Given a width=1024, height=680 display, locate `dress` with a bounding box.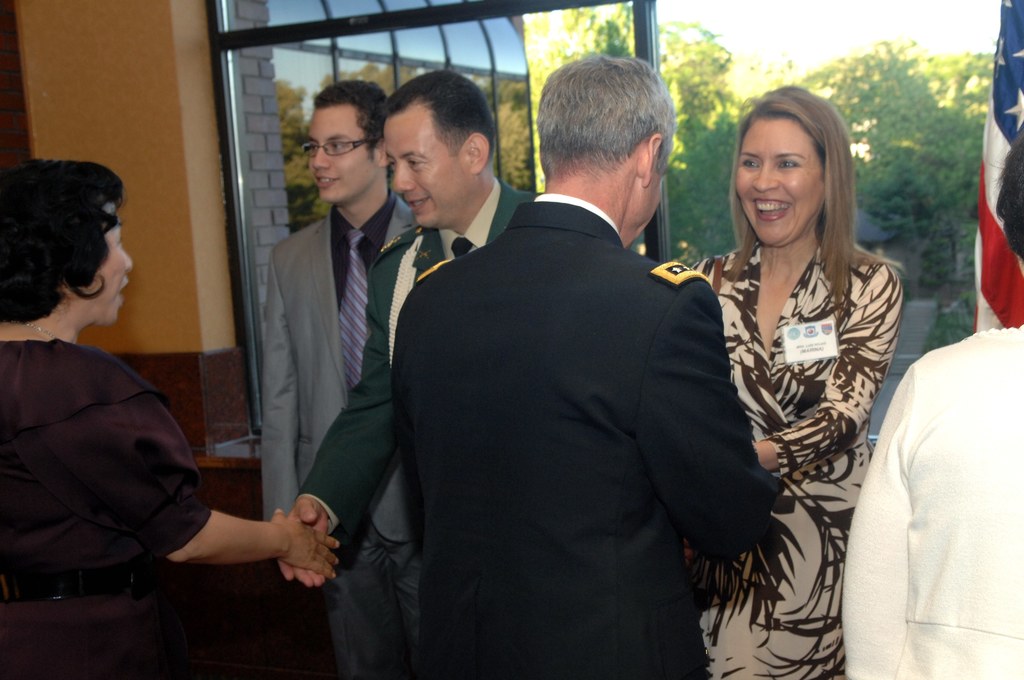
Located: [684,238,906,679].
